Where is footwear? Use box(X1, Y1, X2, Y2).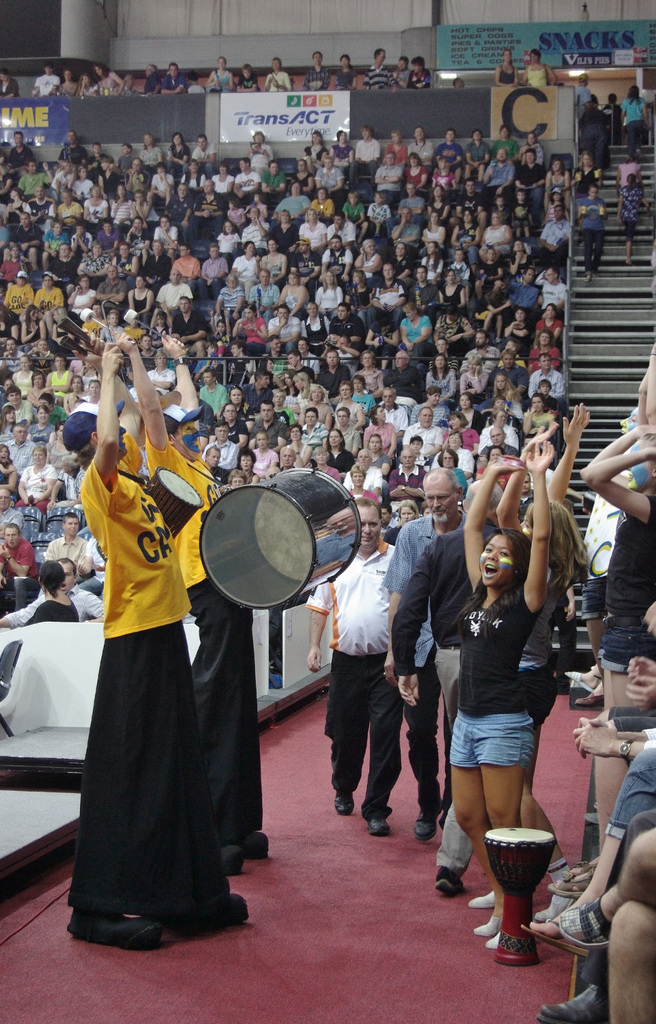
box(408, 807, 443, 840).
